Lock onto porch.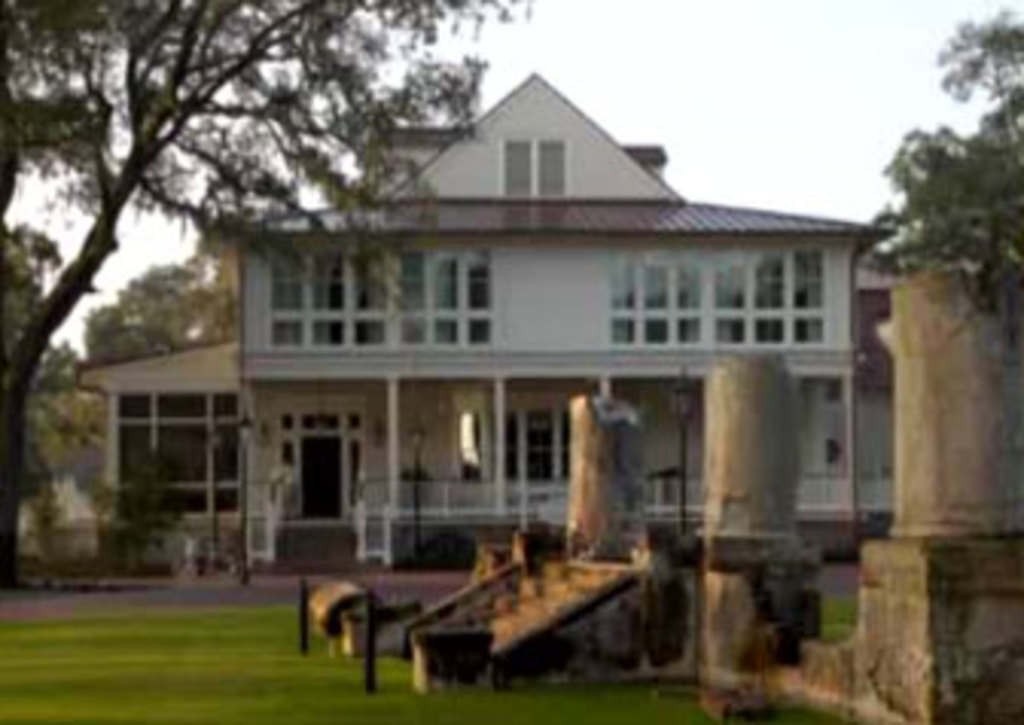
Locked: (left=232, top=469, right=427, bottom=582).
